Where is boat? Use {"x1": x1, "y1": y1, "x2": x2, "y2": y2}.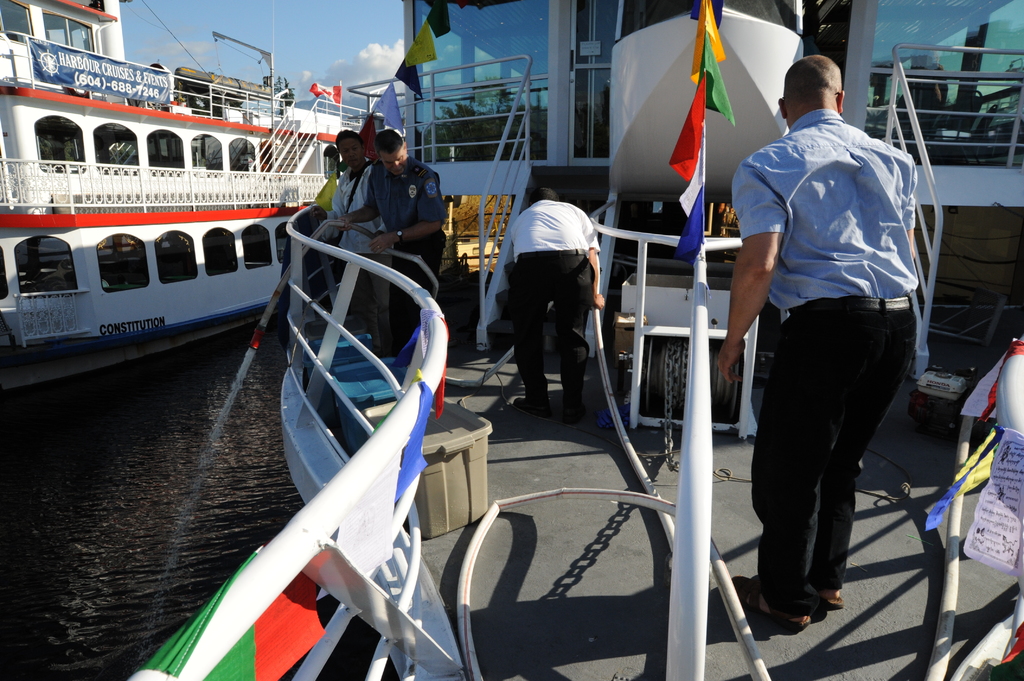
{"x1": 125, "y1": 0, "x2": 1023, "y2": 680}.
